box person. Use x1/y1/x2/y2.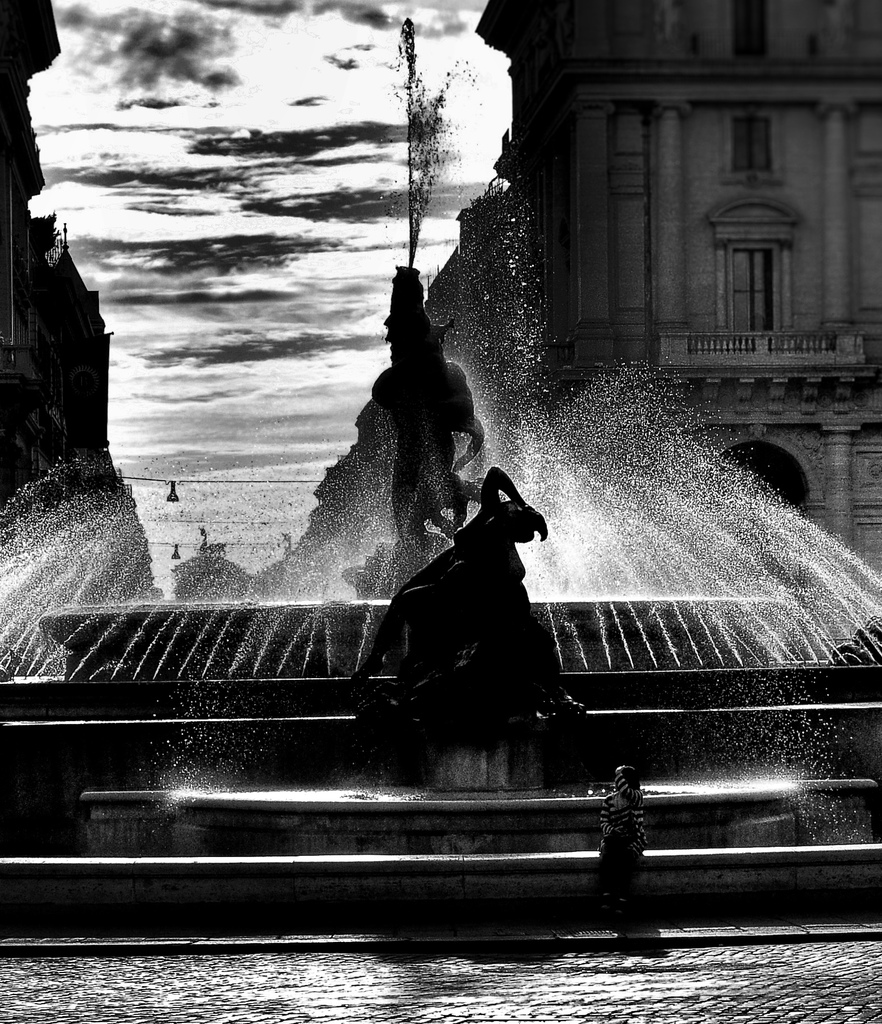
351/465/549/684.
